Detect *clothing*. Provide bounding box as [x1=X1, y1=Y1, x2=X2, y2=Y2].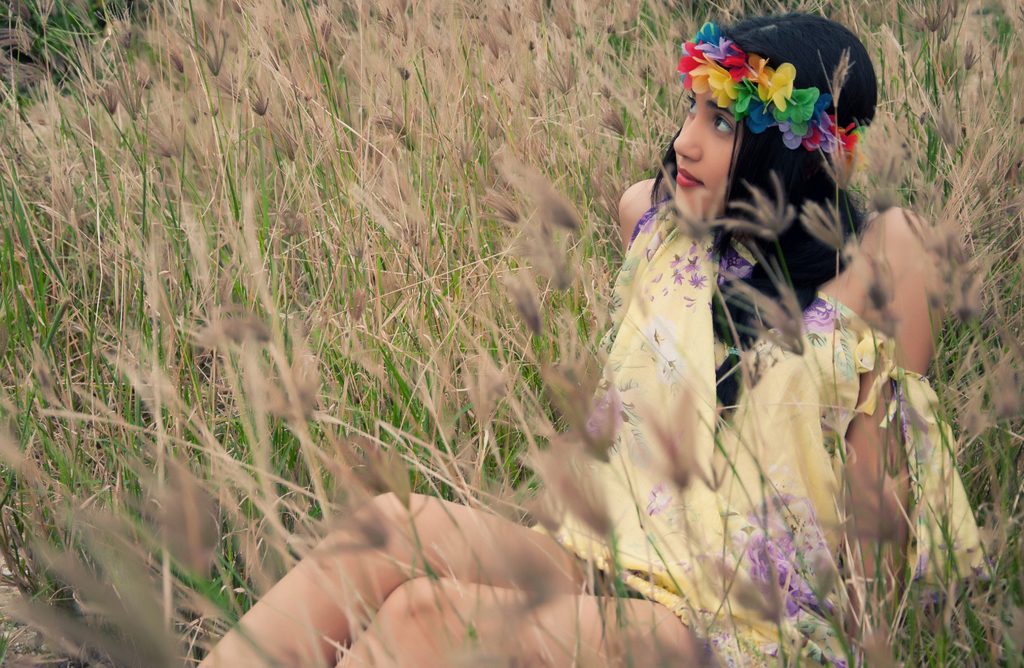
[x1=468, y1=192, x2=953, y2=667].
